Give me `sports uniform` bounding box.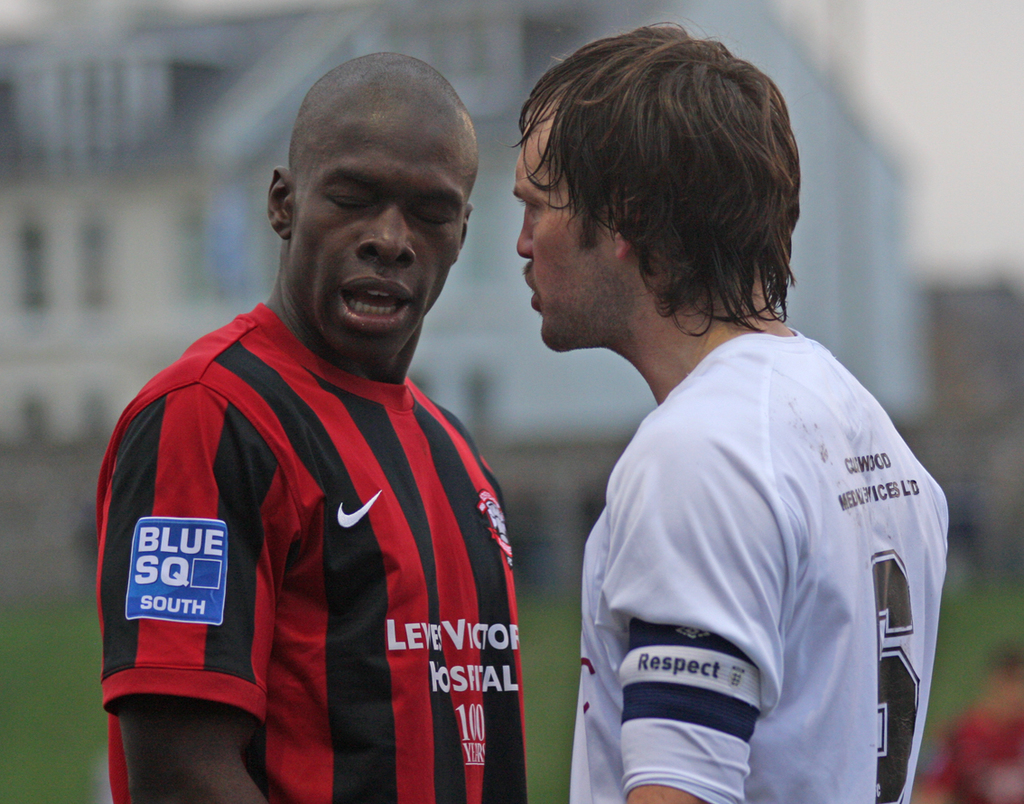
detection(568, 331, 947, 803).
